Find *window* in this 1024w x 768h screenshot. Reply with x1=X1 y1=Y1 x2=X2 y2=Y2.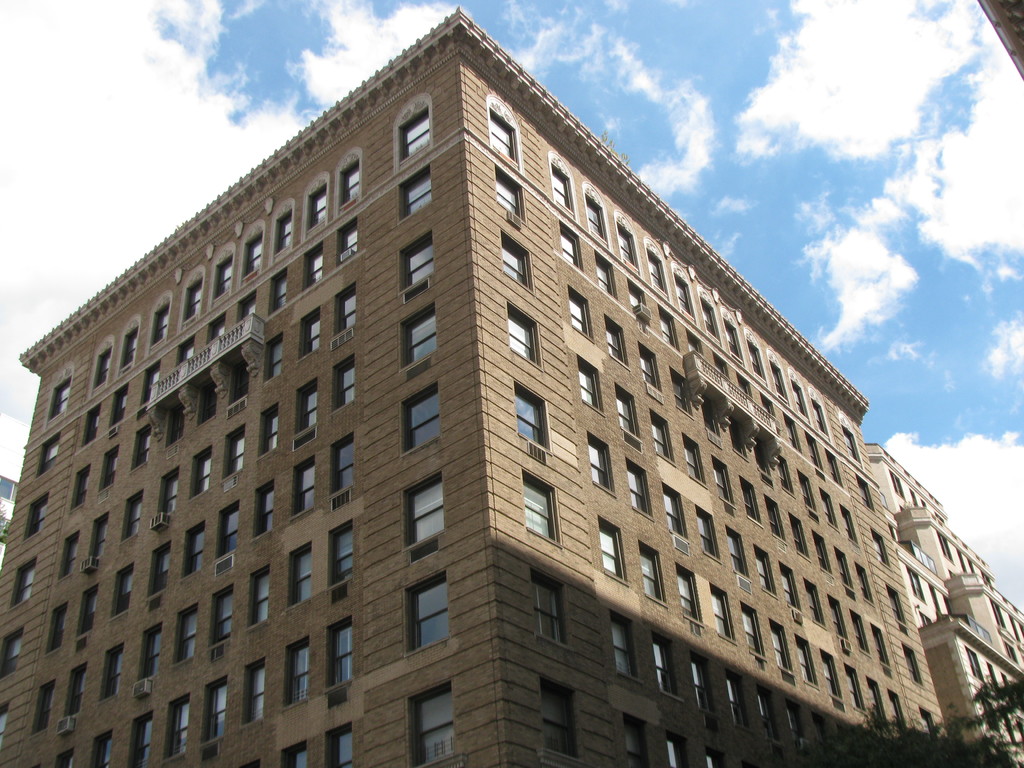
x1=182 y1=345 x2=192 y2=364.
